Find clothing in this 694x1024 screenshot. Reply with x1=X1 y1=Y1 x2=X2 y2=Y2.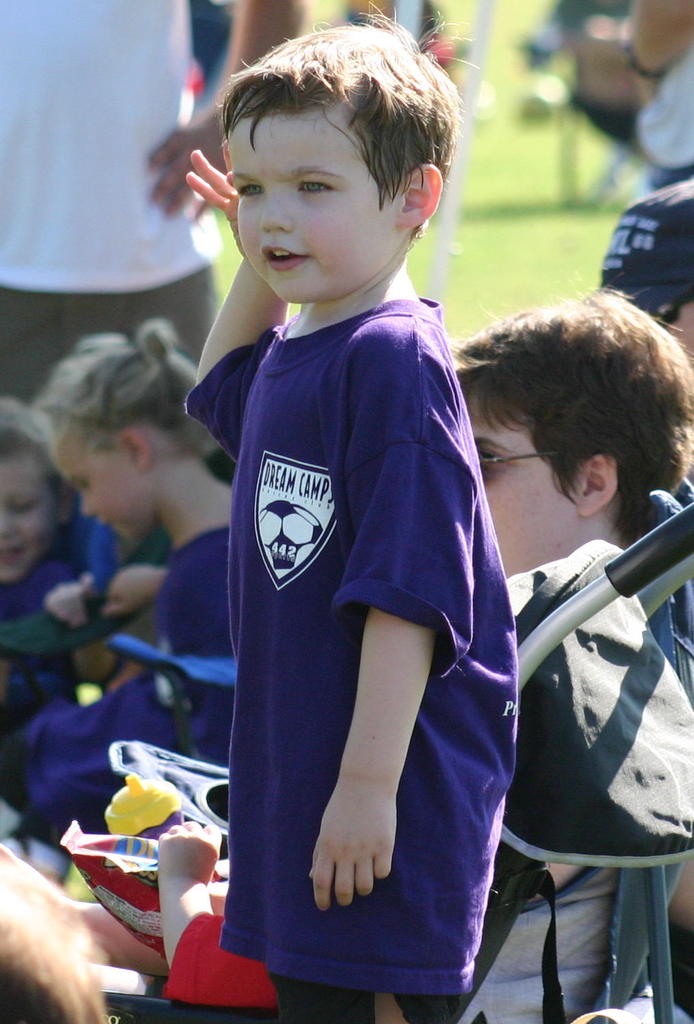
x1=0 y1=483 x2=122 y2=707.
